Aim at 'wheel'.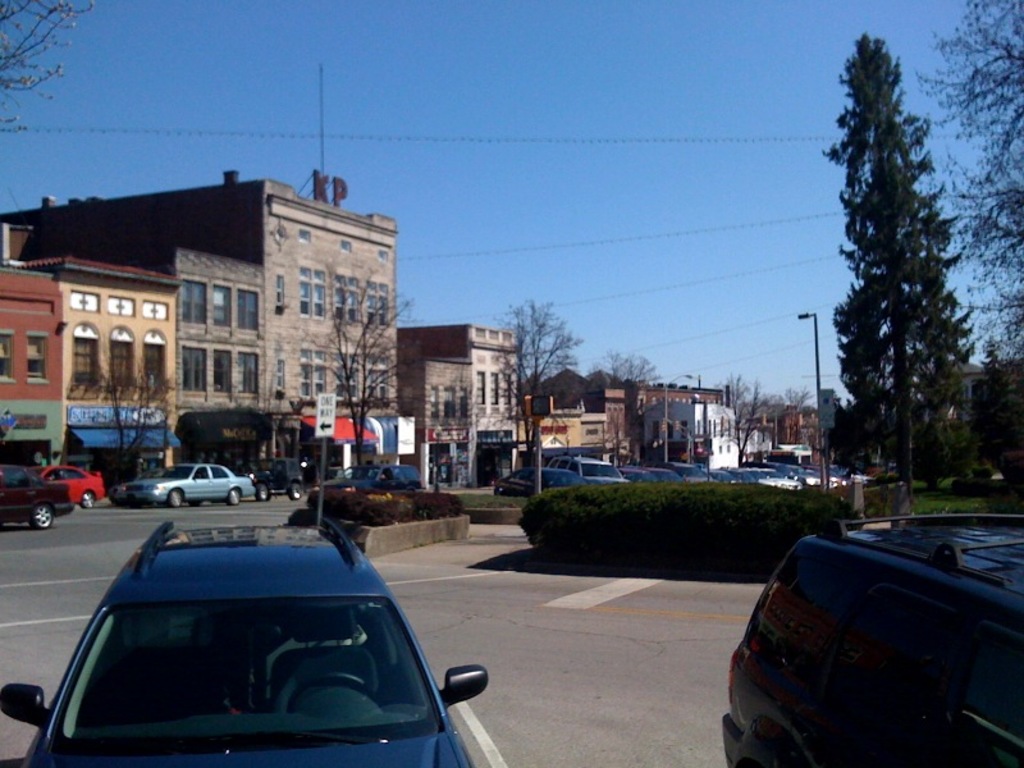
Aimed at (252, 484, 269, 503).
